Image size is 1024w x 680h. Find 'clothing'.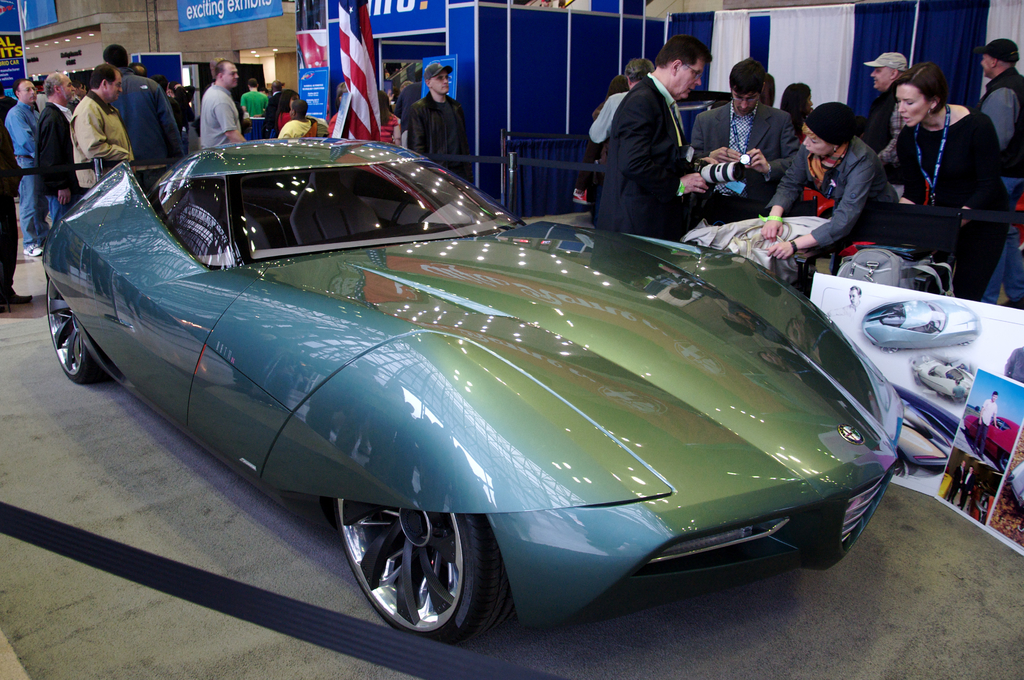
x1=767, y1=130, x2=908, y2=259.
